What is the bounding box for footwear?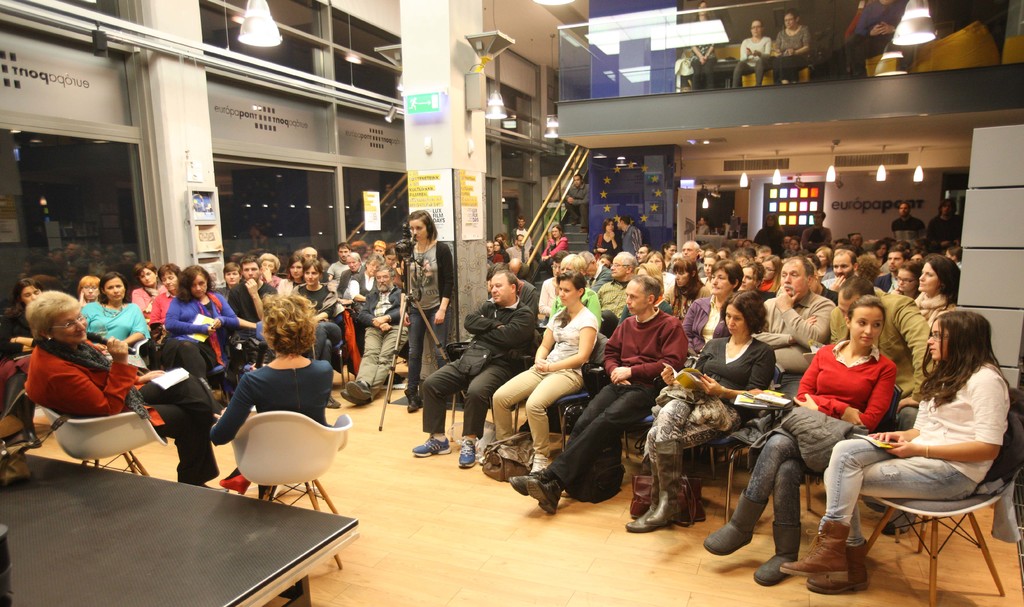
<bbox>803, 541, 870, 595</bbox>.
